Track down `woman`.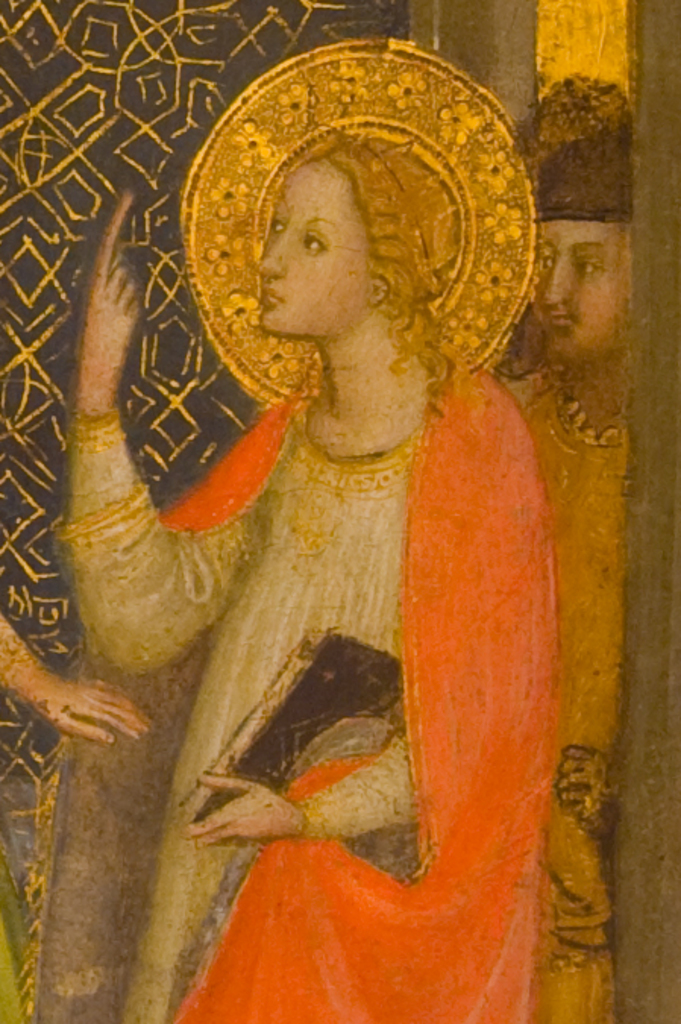
Tracked to Rect(94, 62, 595, 938).
